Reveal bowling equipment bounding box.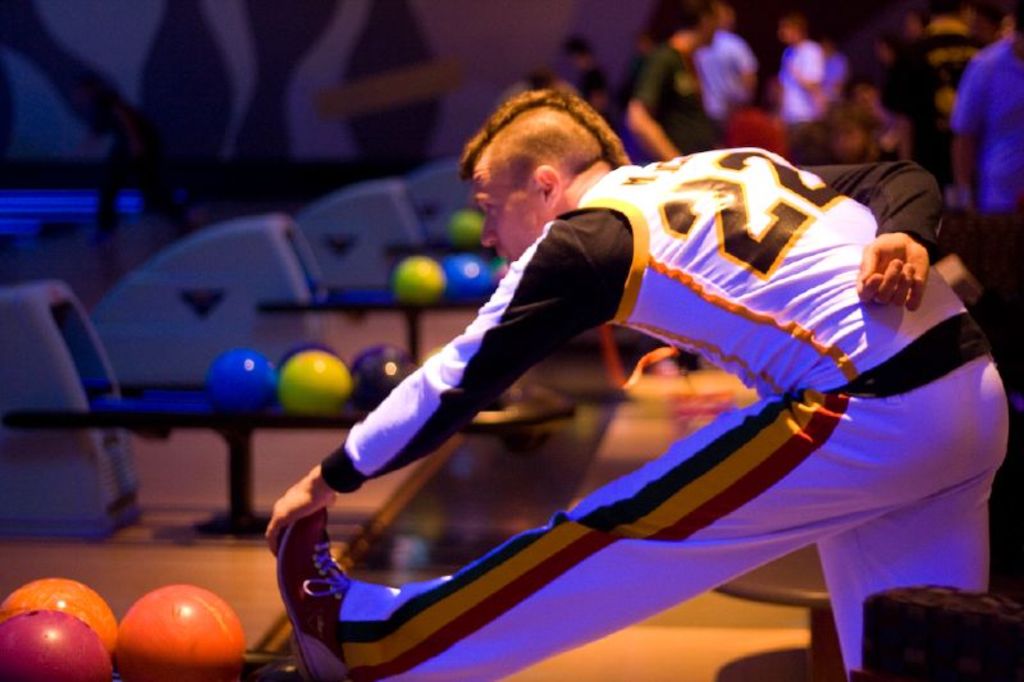
Revealed: box(292, 175, 489, 282).
